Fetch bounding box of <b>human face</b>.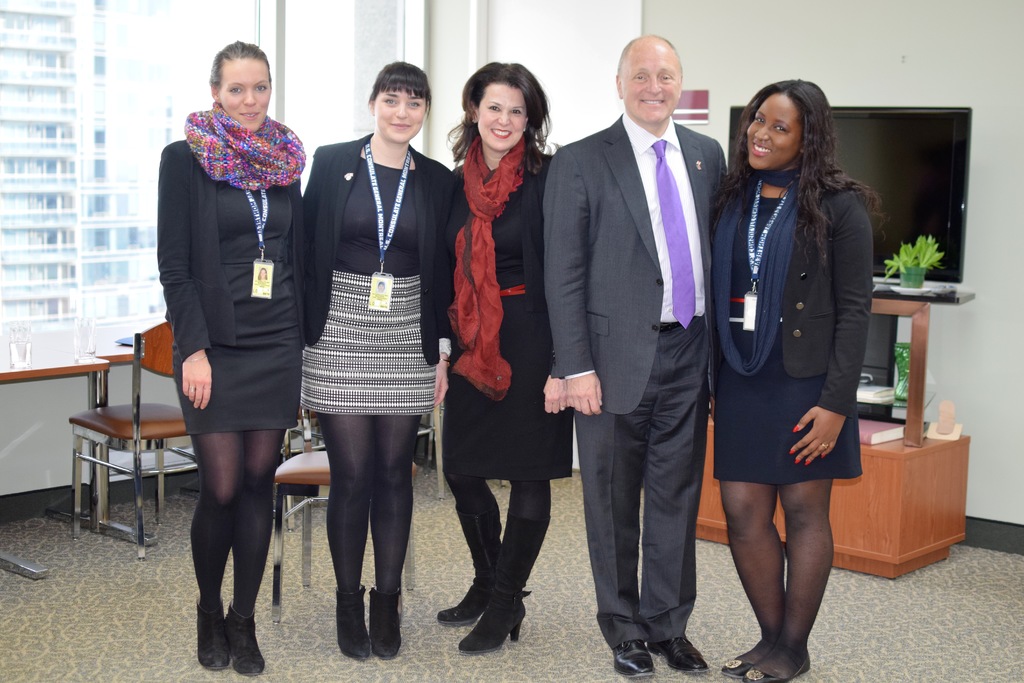
Bbox: region(378, 92, 423, 130).
